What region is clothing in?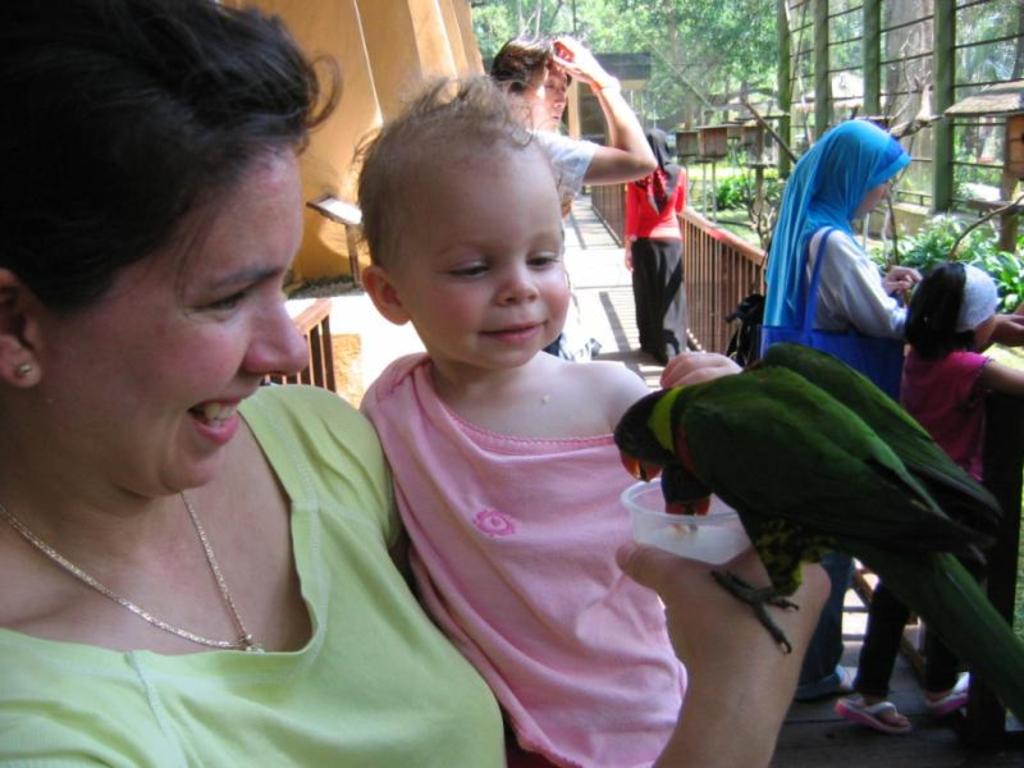
x1=762, y1=125, x2=905, y2=349.
